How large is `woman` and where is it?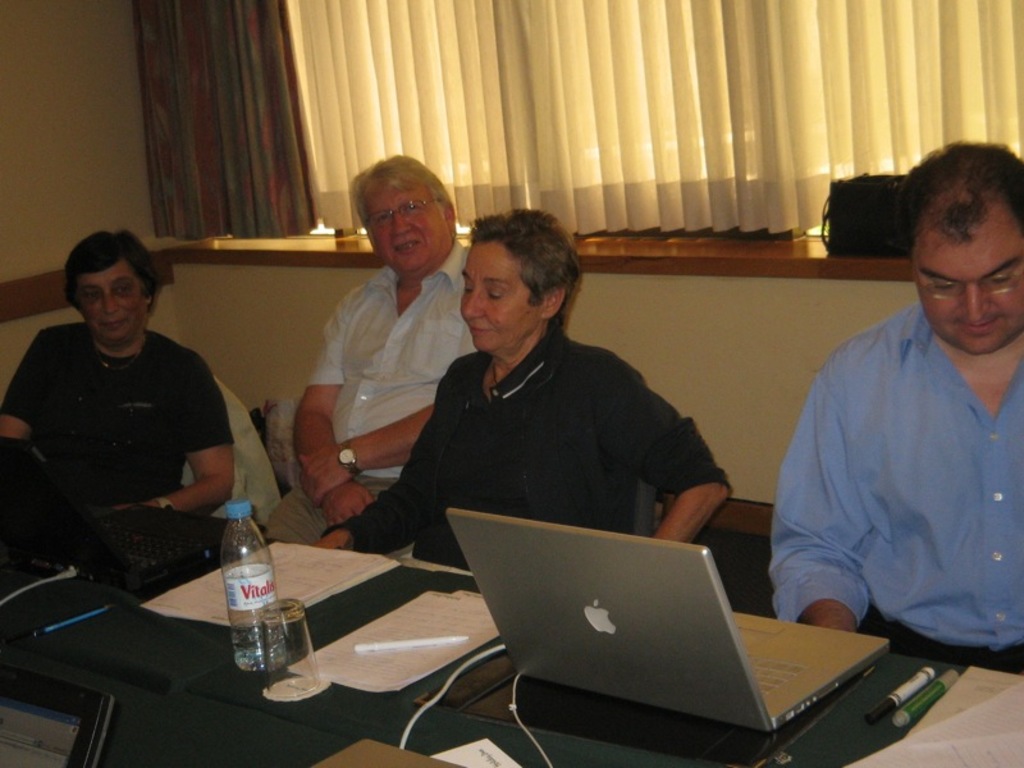
Bounding box: (x1=369, y1=204, x2=714, y2=586).
